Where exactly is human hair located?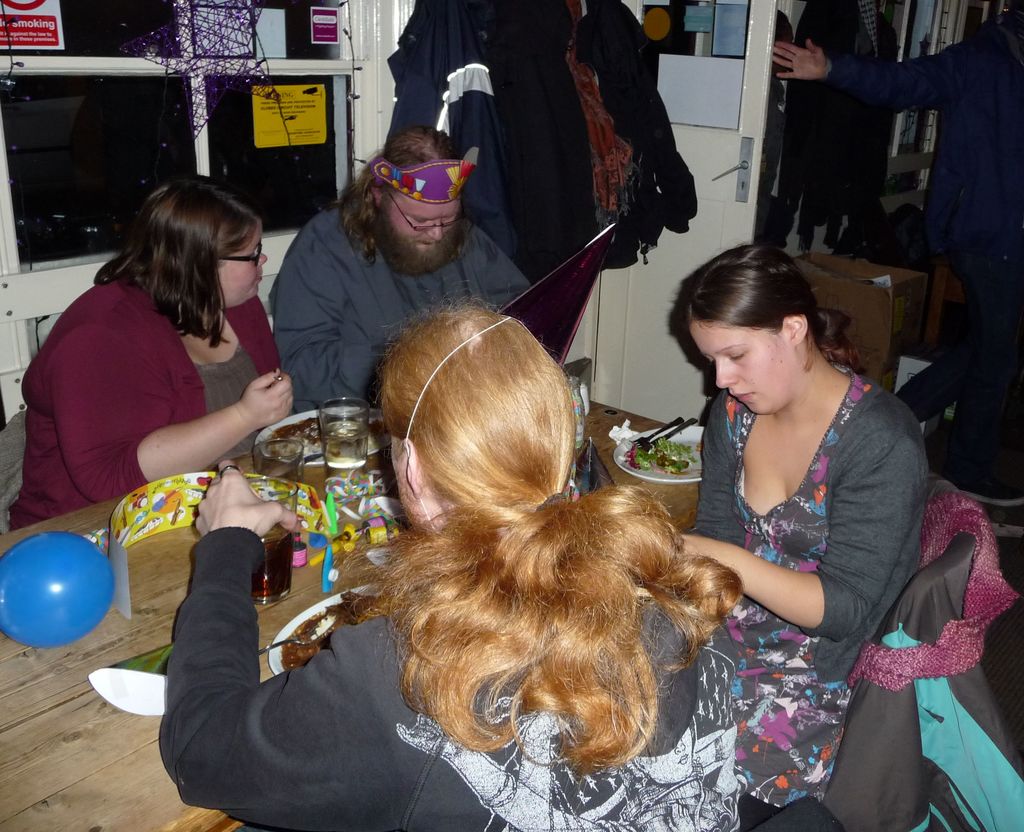
Its bounding box is select_region(686, 239, 847, 375).
